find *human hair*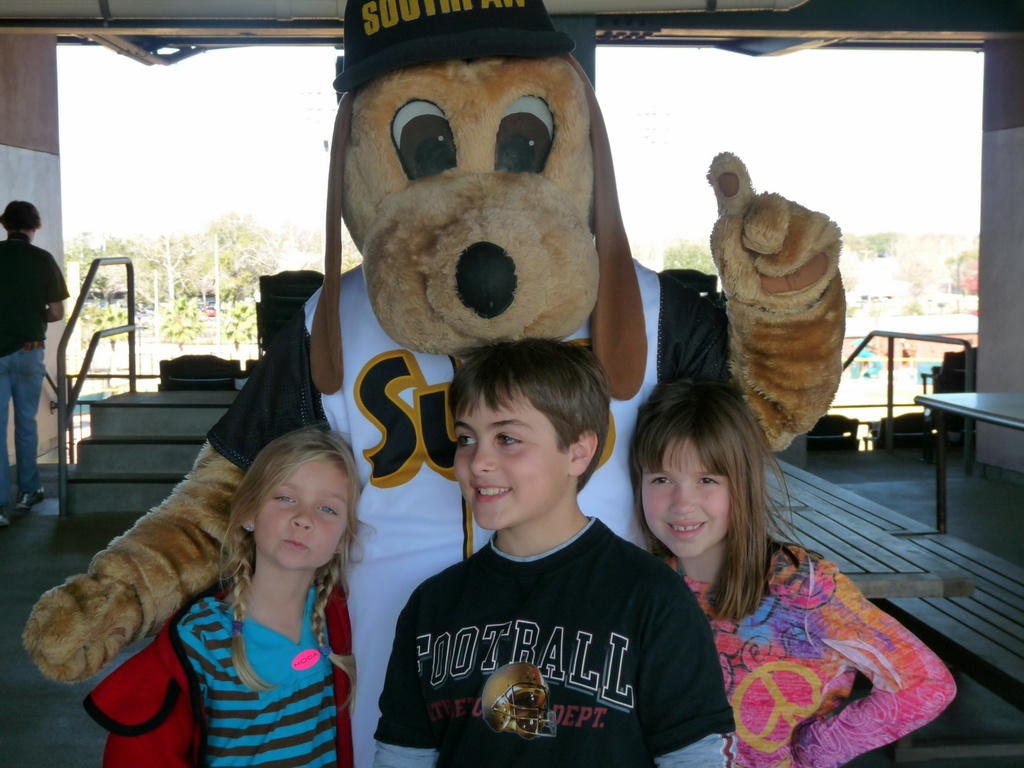
locate(444, 336, 612, 492)
